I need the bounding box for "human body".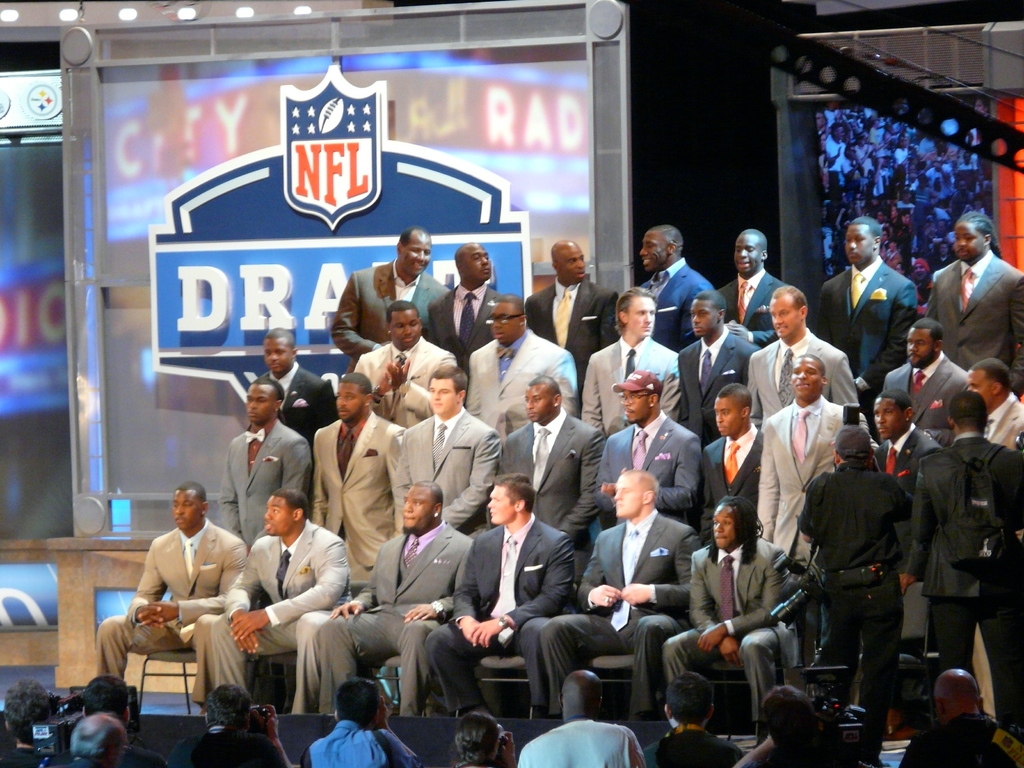
Here it is: locate(458, 709, 516, 767).
